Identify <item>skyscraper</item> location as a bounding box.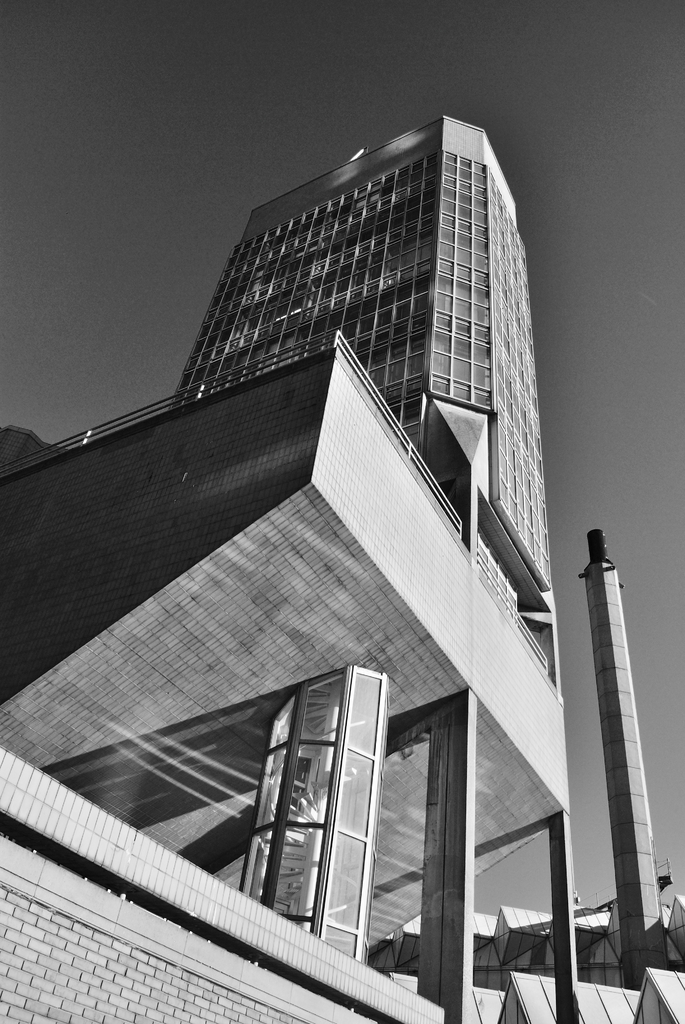
{"left": 112, "top": 101, "right": 568, "bottom": 504}.
